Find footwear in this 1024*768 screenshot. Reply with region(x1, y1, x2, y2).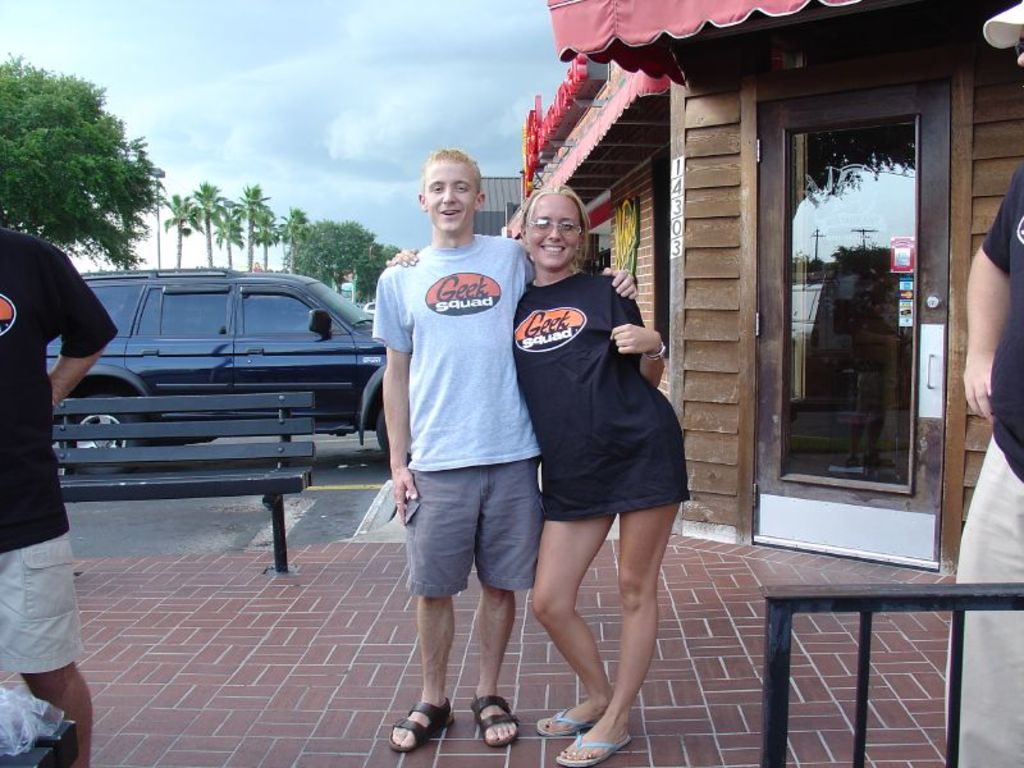
region(387, 700, 451, 751).
